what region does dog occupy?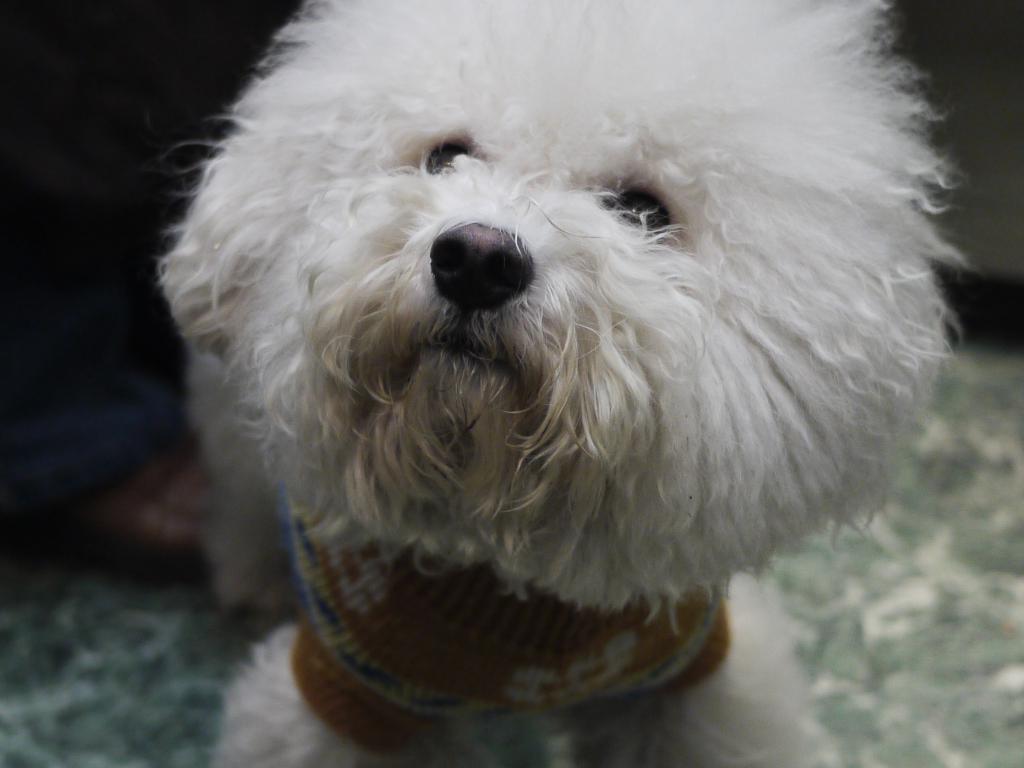
(left=154, top=0, right=977, bottom=767).
